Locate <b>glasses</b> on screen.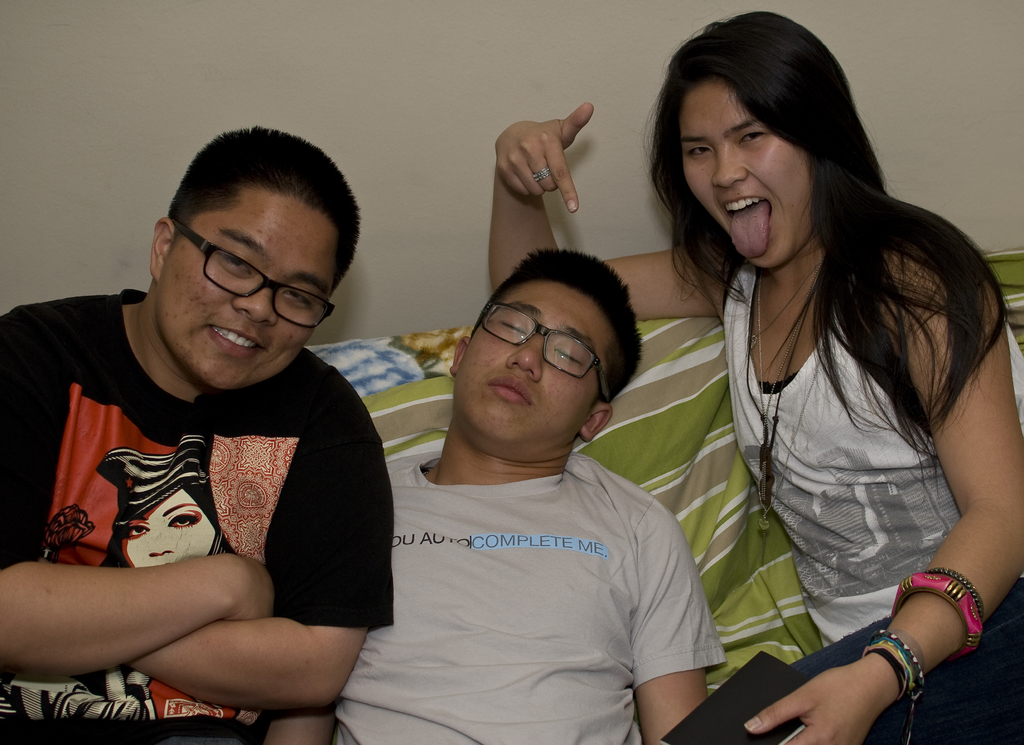
On screen at (x1=146, y1=234, x2=346, y2=320).
